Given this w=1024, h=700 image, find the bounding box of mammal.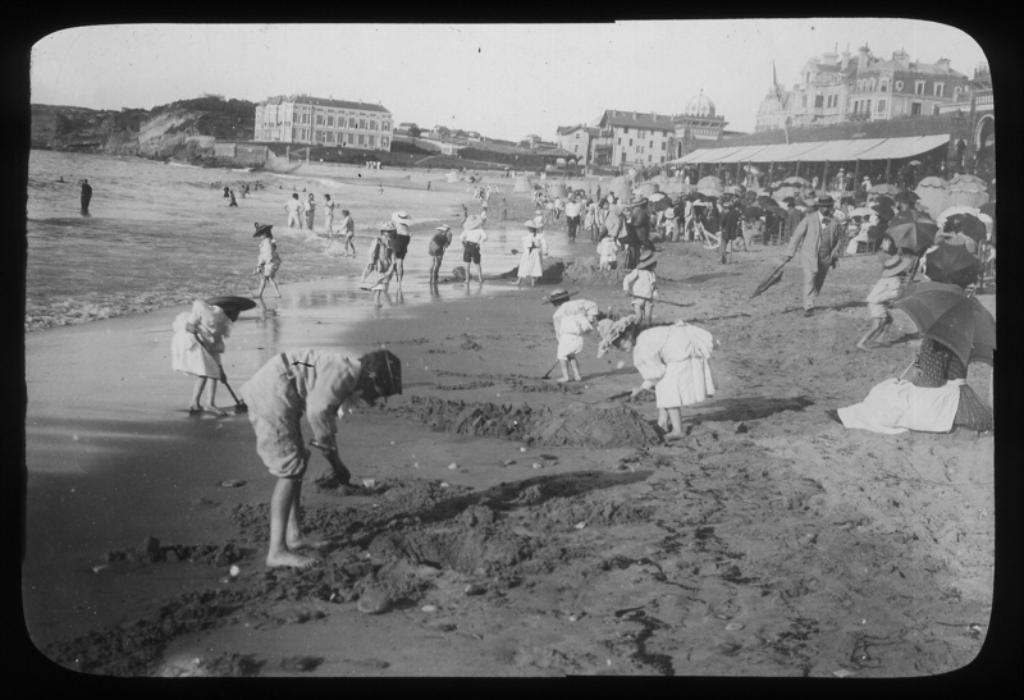
{"left": 392, "top": 209, "right": 416, "bottom": 284}.
